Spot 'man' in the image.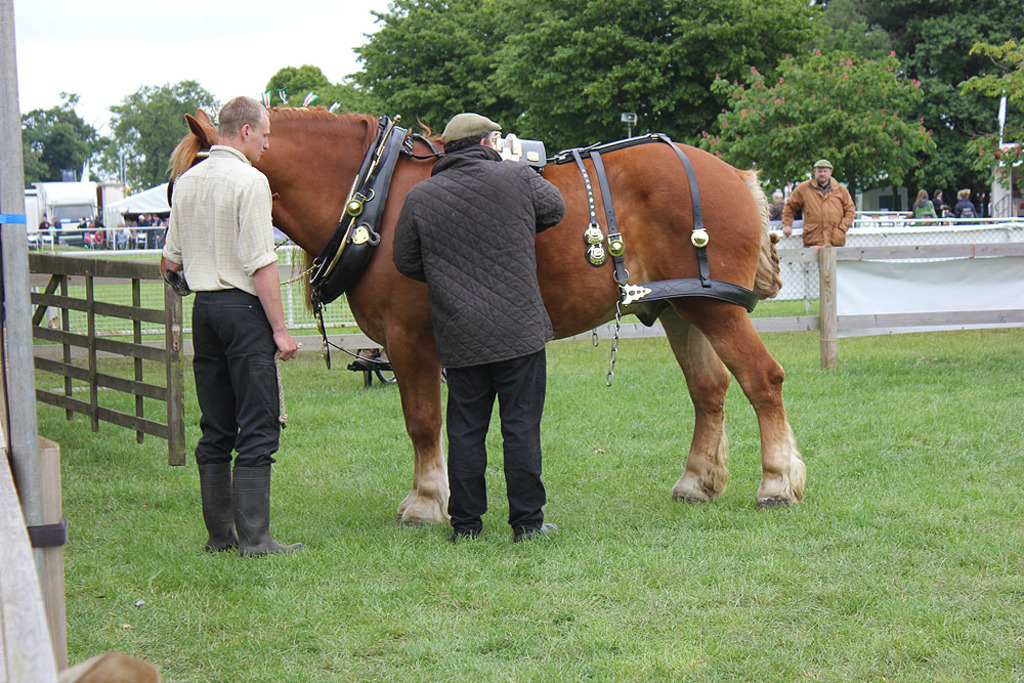
'man' found at l=48, t=213, r=65, b=244.
